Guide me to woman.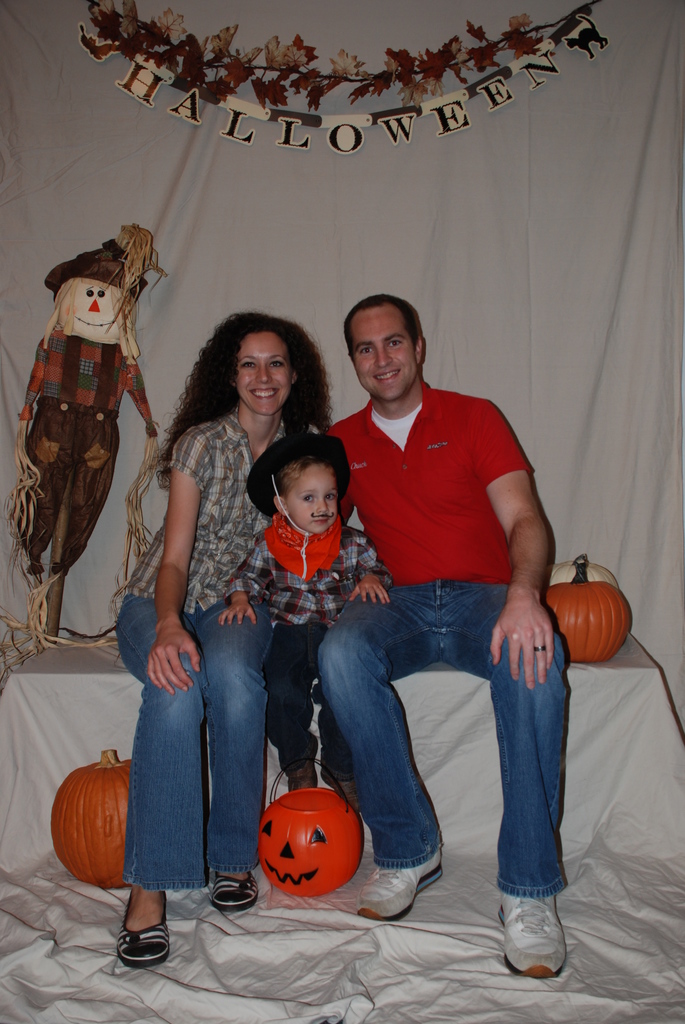
Guidance: crop(107, 311, 344, 973).
